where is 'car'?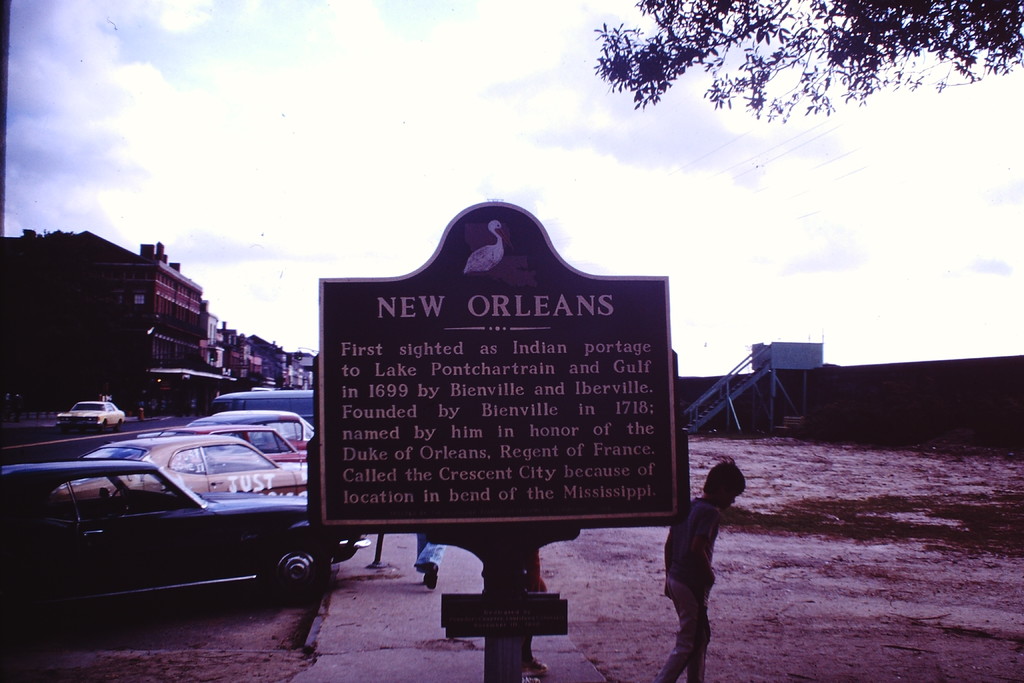
box=[211, 388, 309, 418].
